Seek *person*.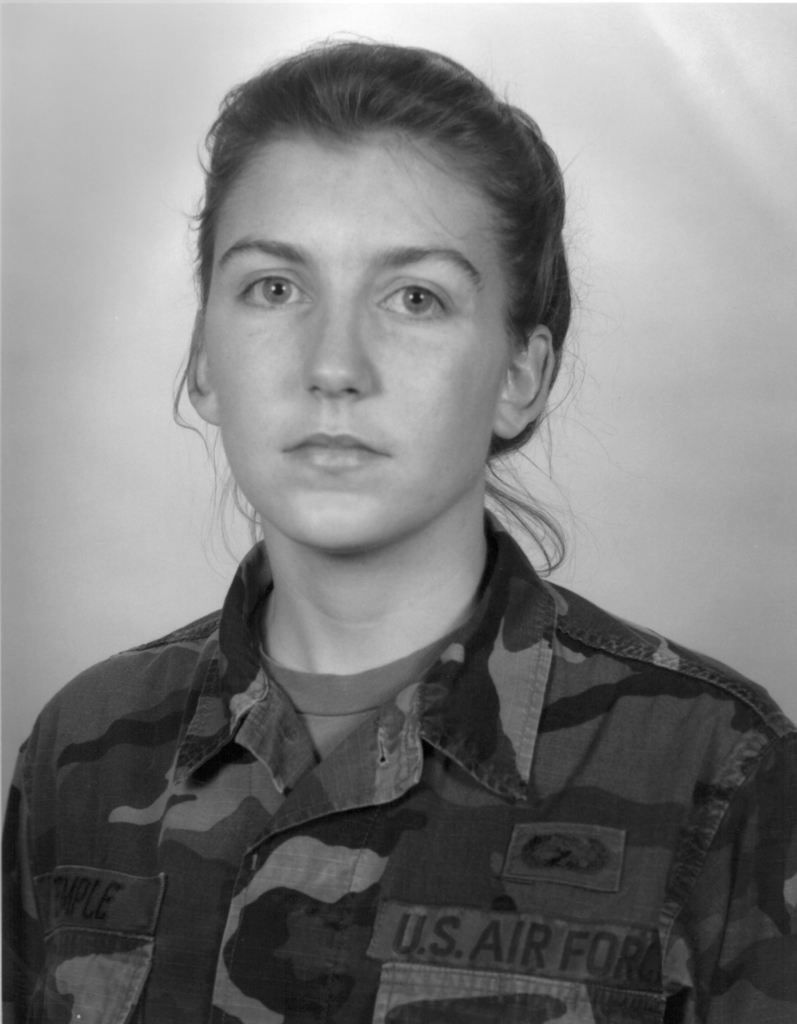
bbox(0, 44, 794, 1023).
